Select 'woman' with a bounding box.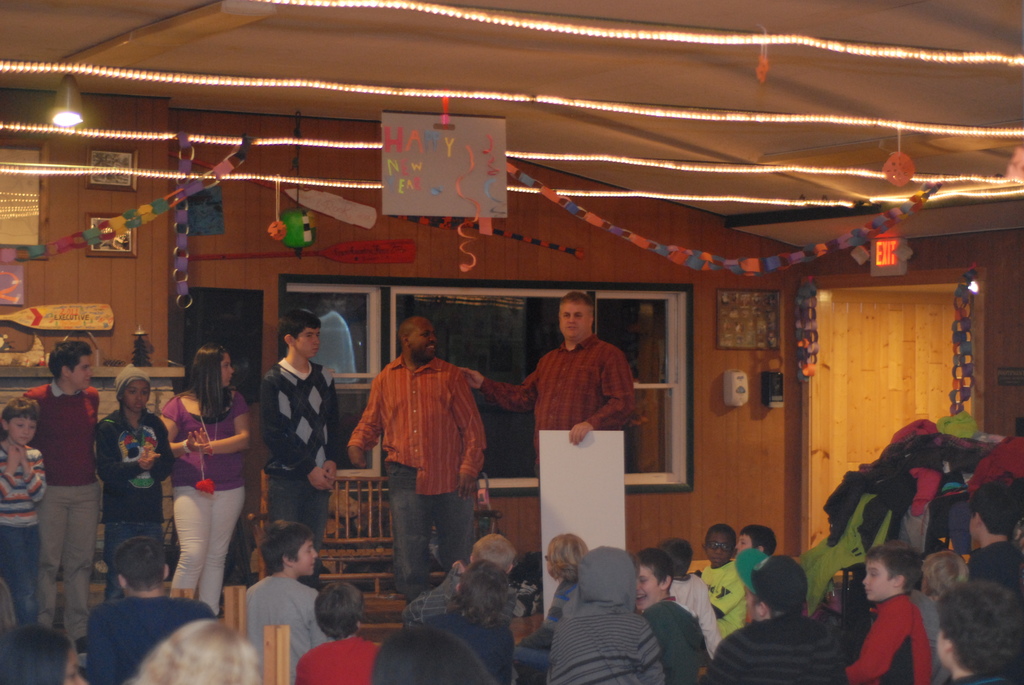
locate(156, 325, 243, 610).
